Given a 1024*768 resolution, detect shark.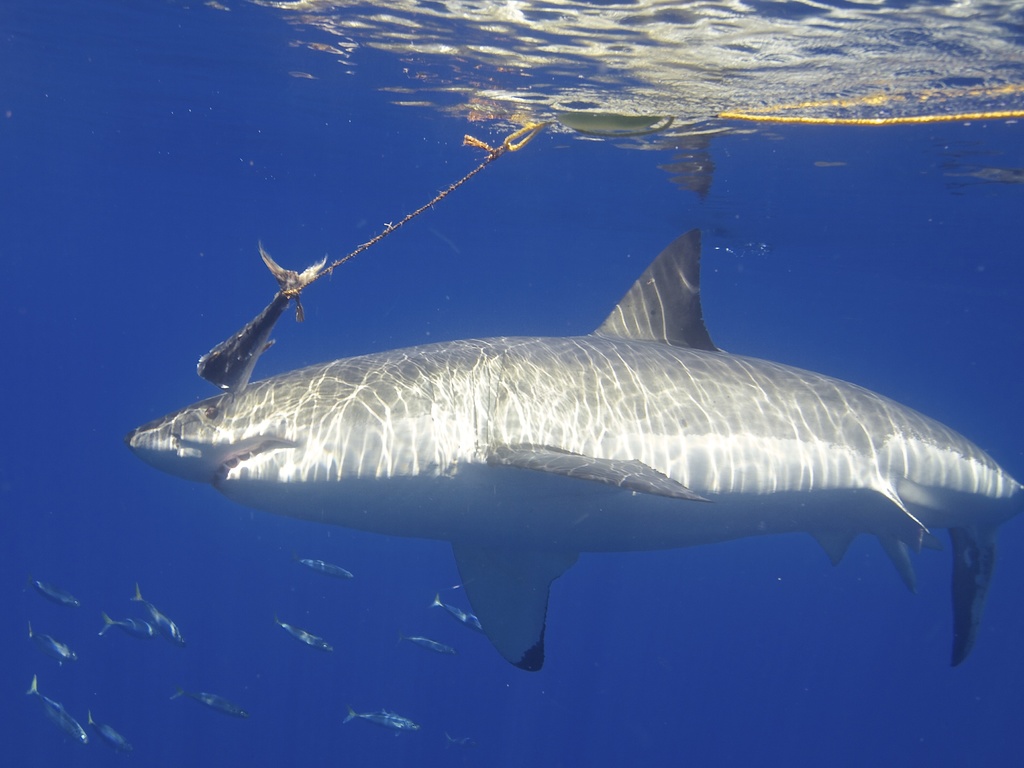
BBox(134, 221, 1023, 664).
